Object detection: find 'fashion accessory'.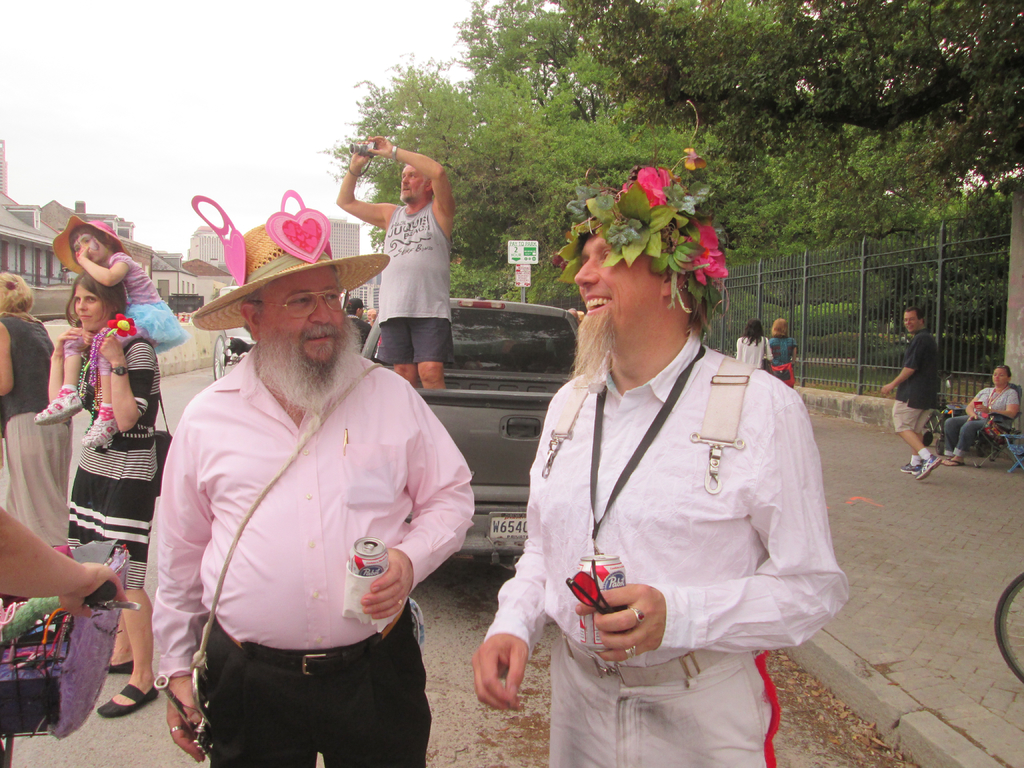
pyautogui.locateOnScreen(989, 404, 994, 415).
